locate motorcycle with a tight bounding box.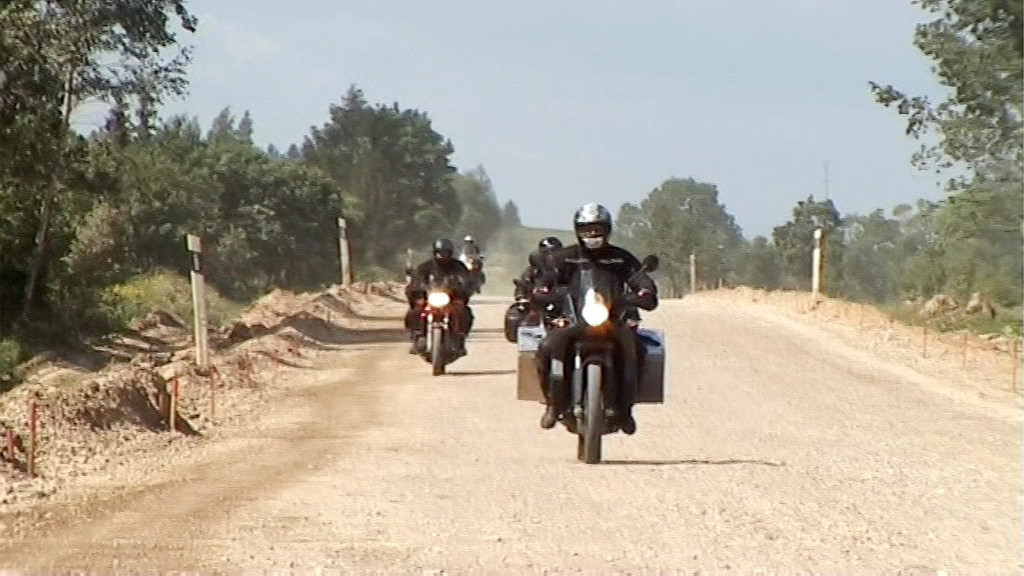
[left=451, top=239, right=491, bottom=295].
